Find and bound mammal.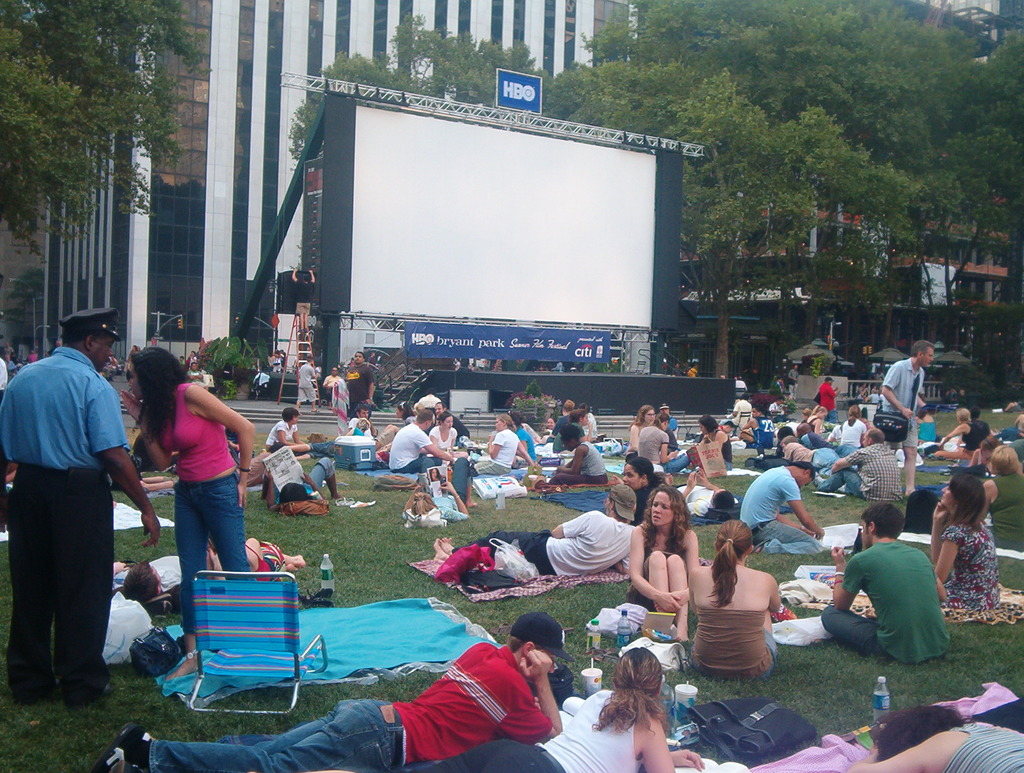
Bound: [738,400,774,448].
